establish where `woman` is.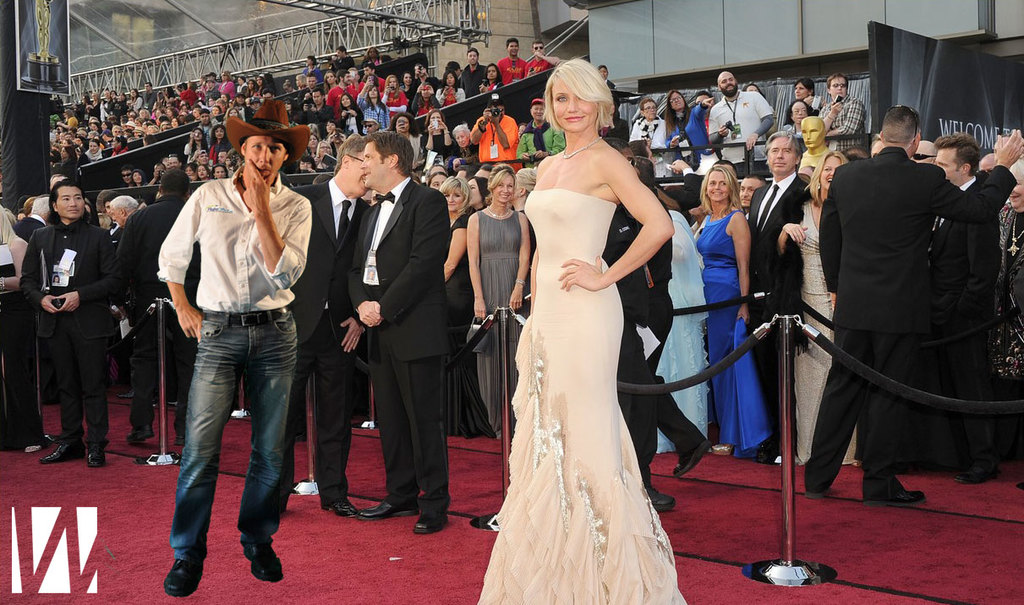
Established at locate(226, 104, 243, 120).
